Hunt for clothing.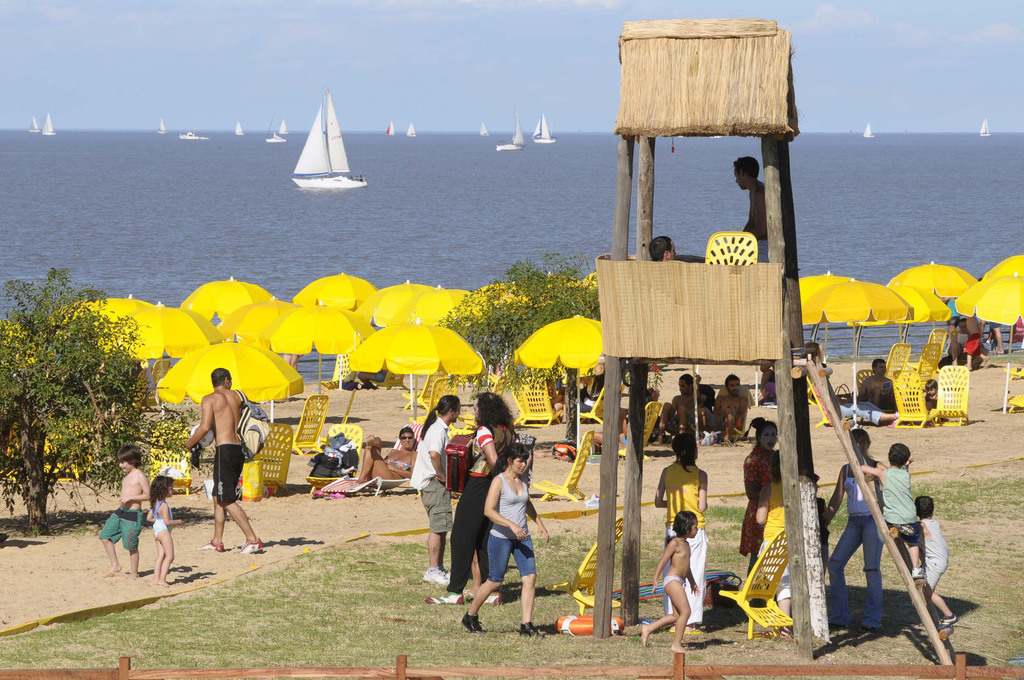
Hunted down at x1=917 y1=515 x2=951 y2=590.
